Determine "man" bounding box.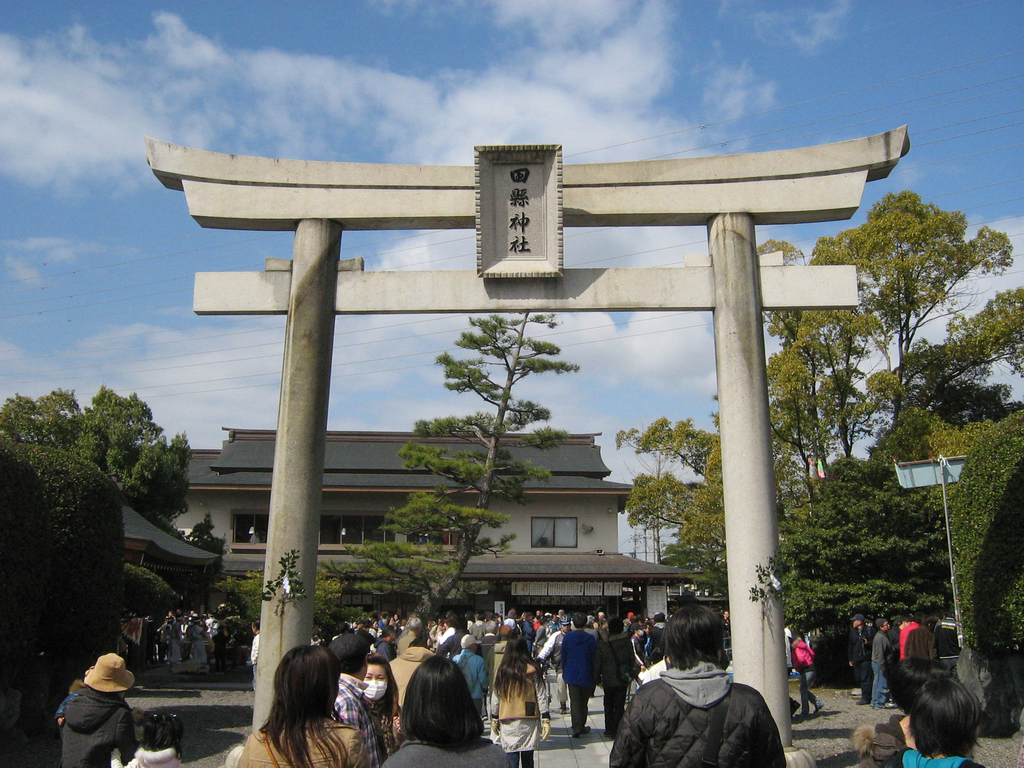
Determined: left=870, top=618, right=897, bottom=709.
